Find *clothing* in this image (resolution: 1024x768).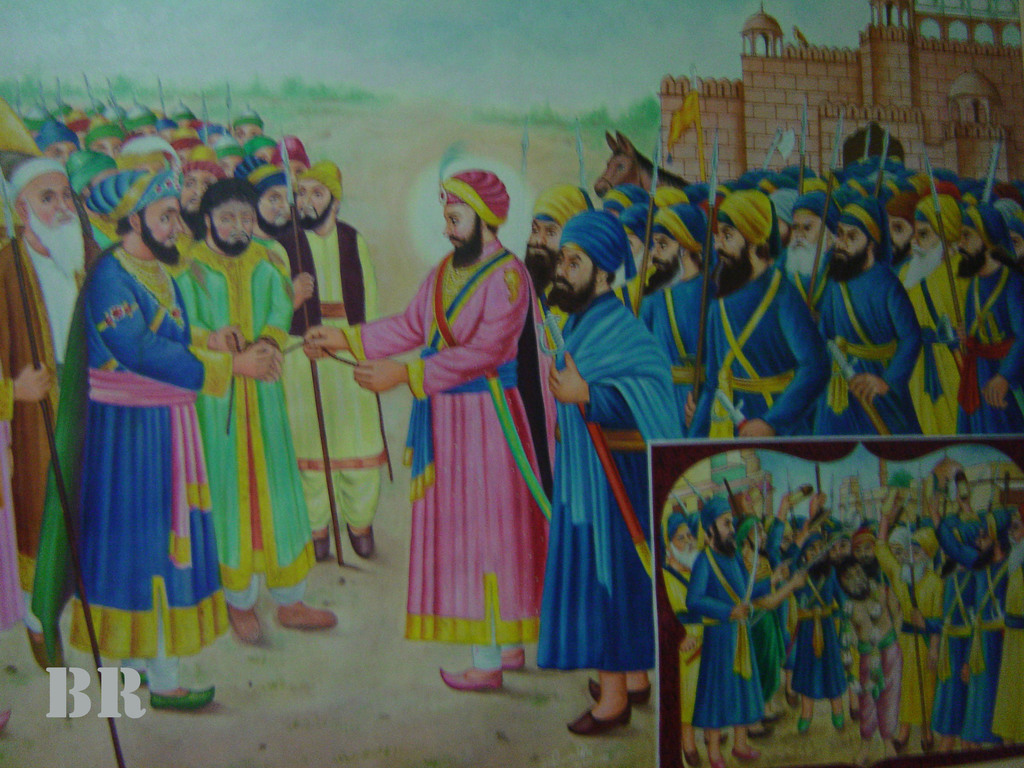
x1=868, y1=540, x2=943, y2=724.
